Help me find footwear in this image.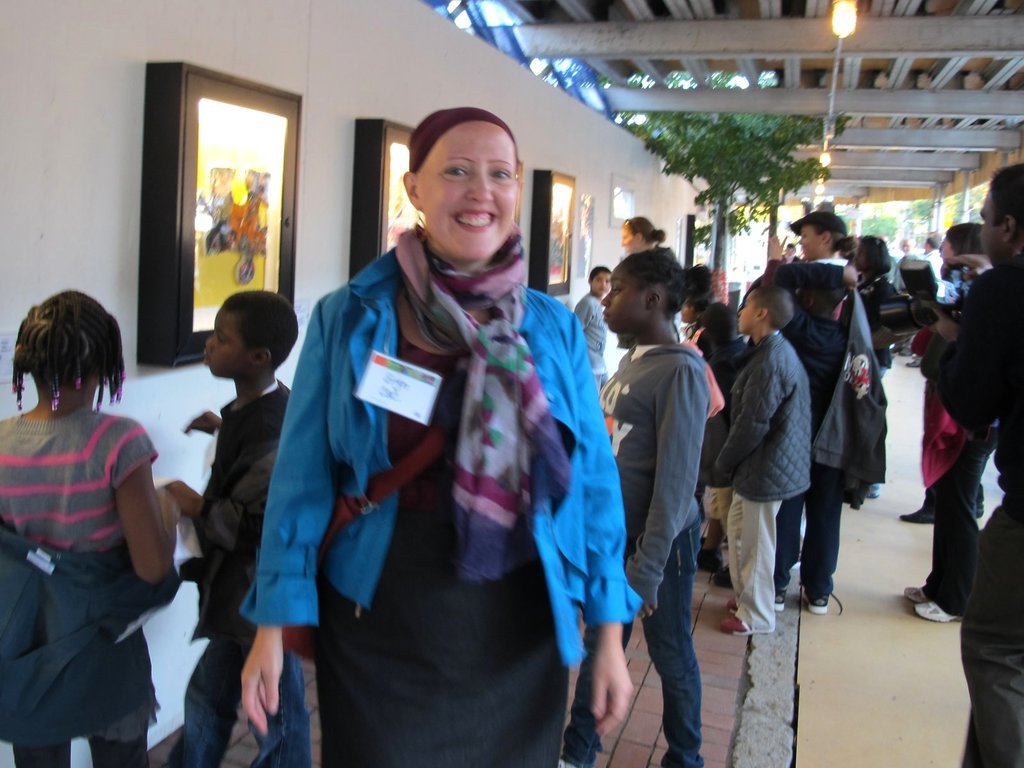
Found it: 975, 506, 985, 520.
